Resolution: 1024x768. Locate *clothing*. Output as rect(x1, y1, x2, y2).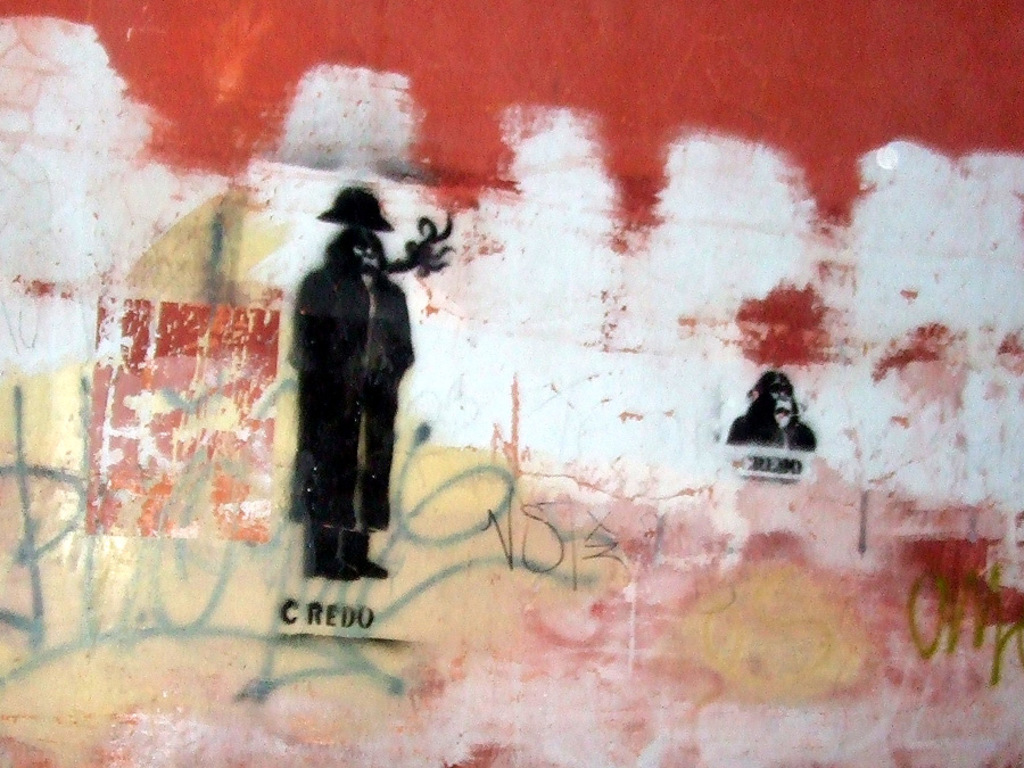
rect(724, 402, 816, 452).
